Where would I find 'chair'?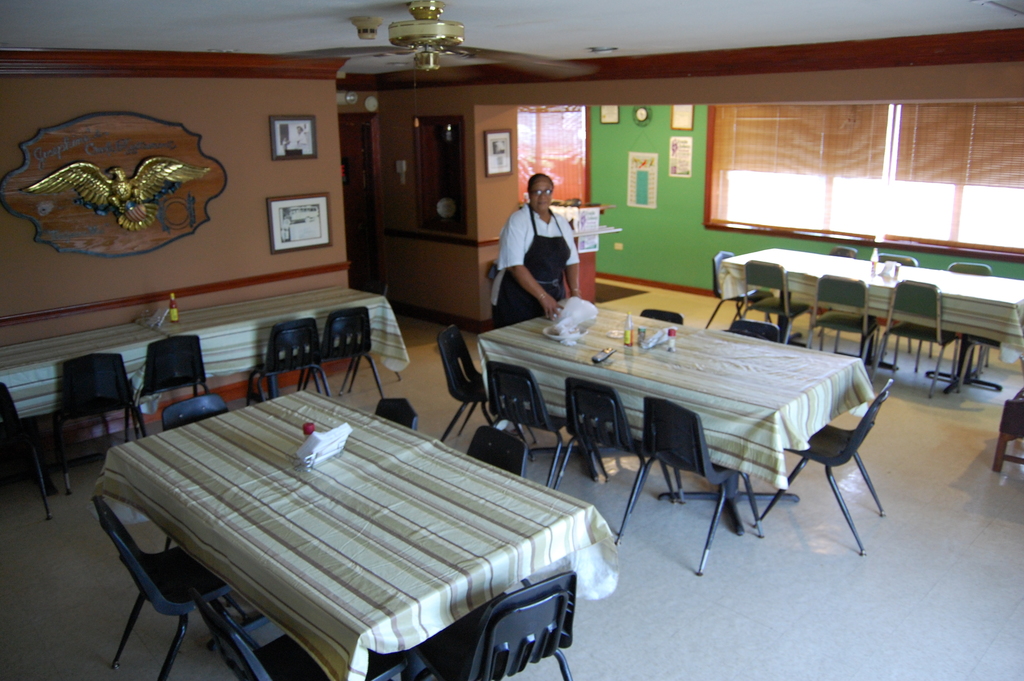
At 875 280 963 404.
